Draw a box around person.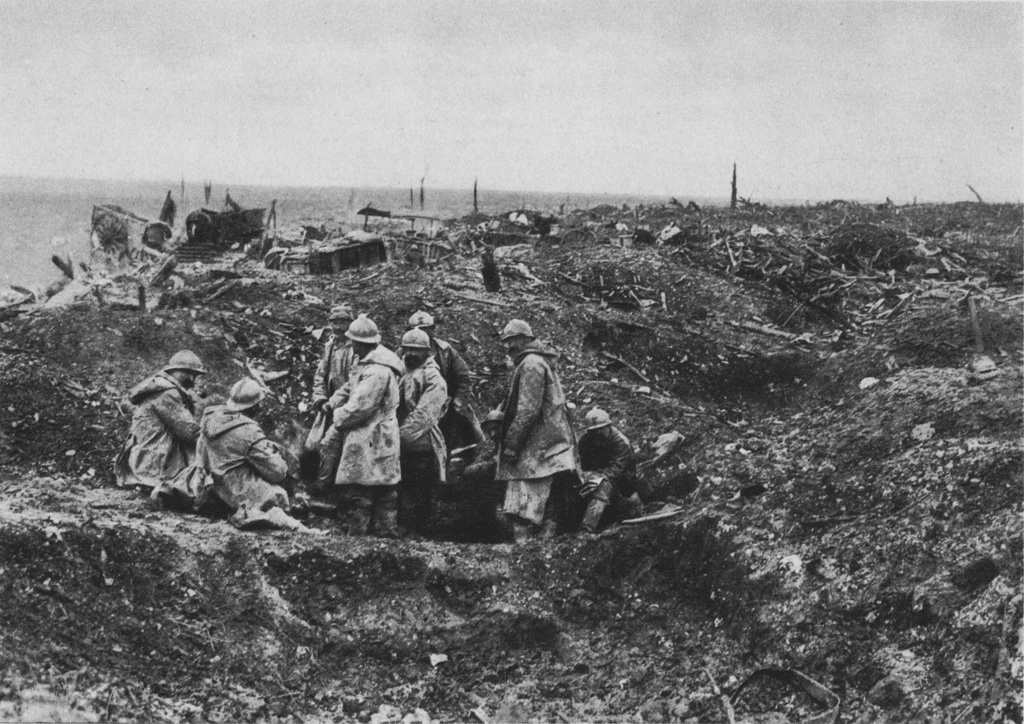
304 302 362 459.
